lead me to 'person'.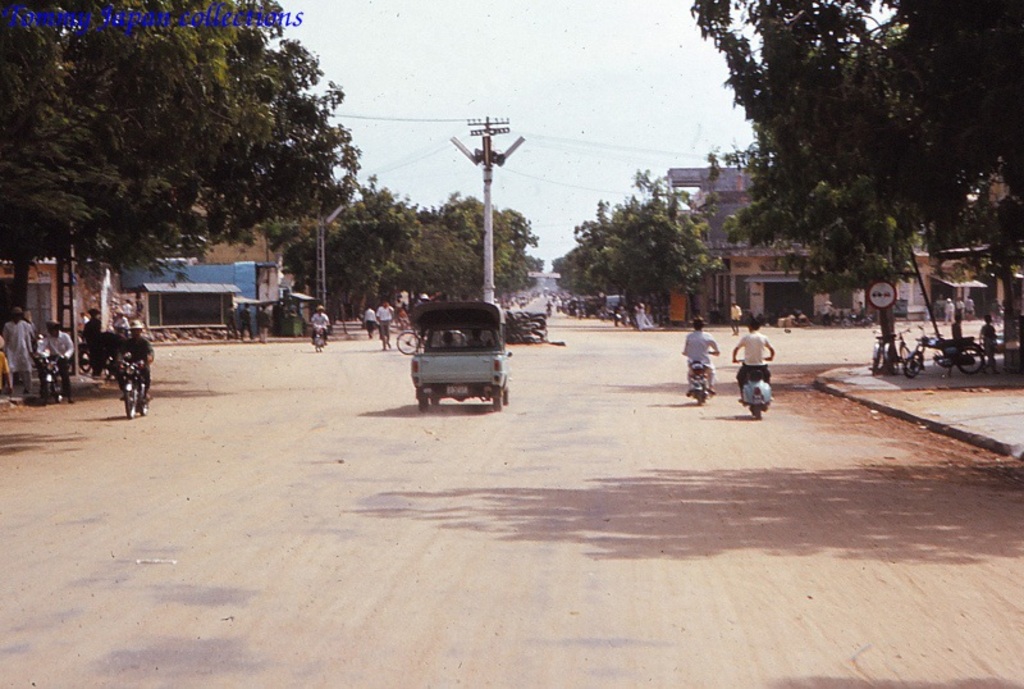
Lead to select_region(0, 307, 33, 398).
